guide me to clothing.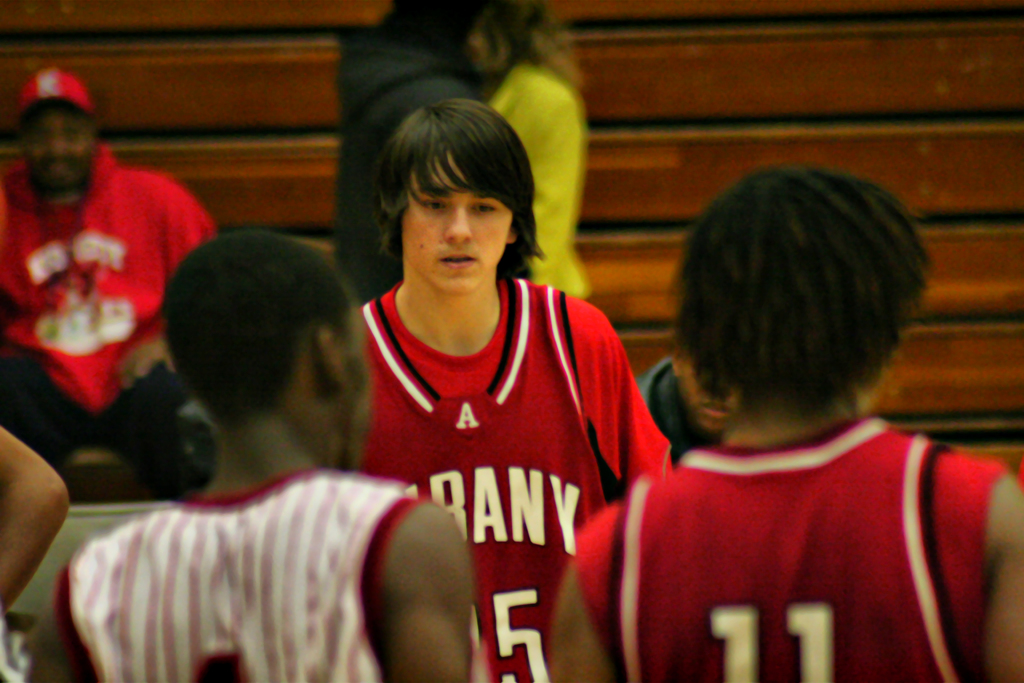
Guidance: left=351, top=276, right=671, bottom=682.
